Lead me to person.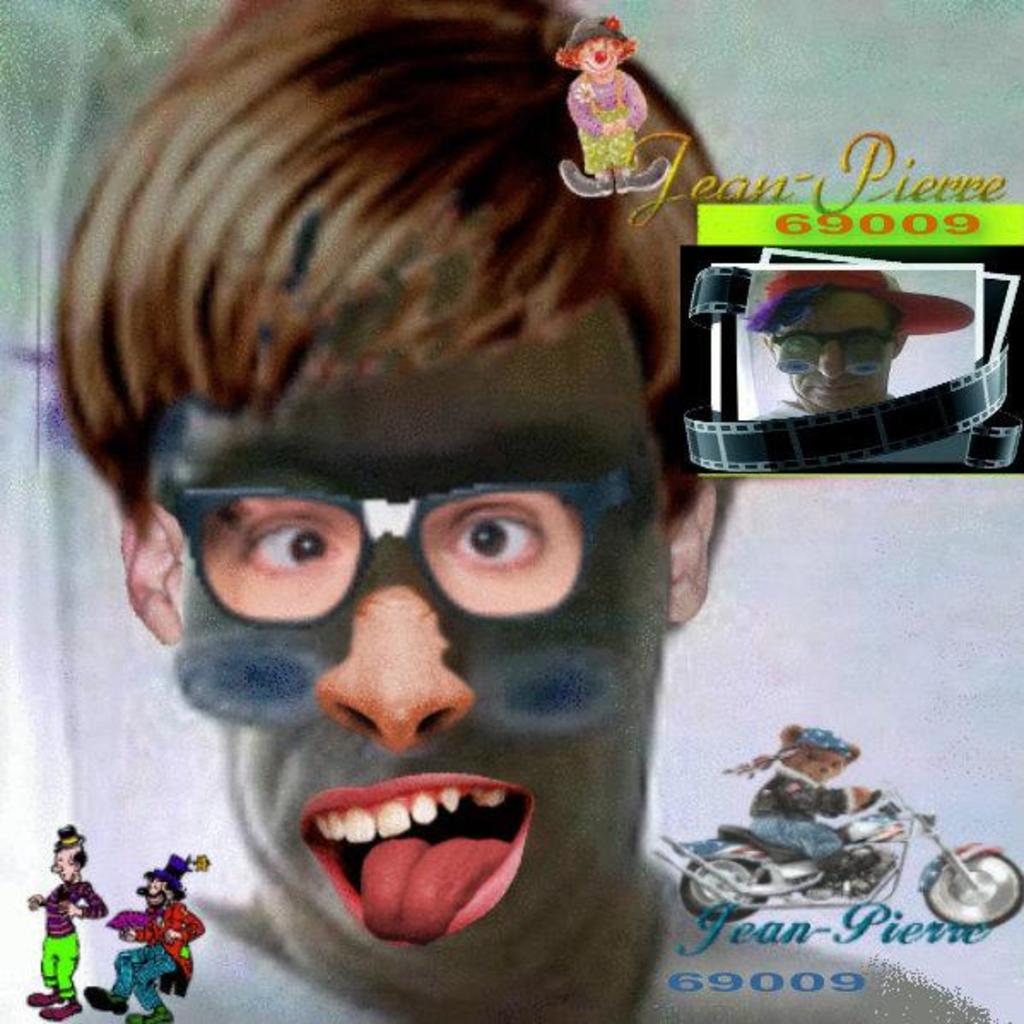
Lead to 85 856 212 1022.
